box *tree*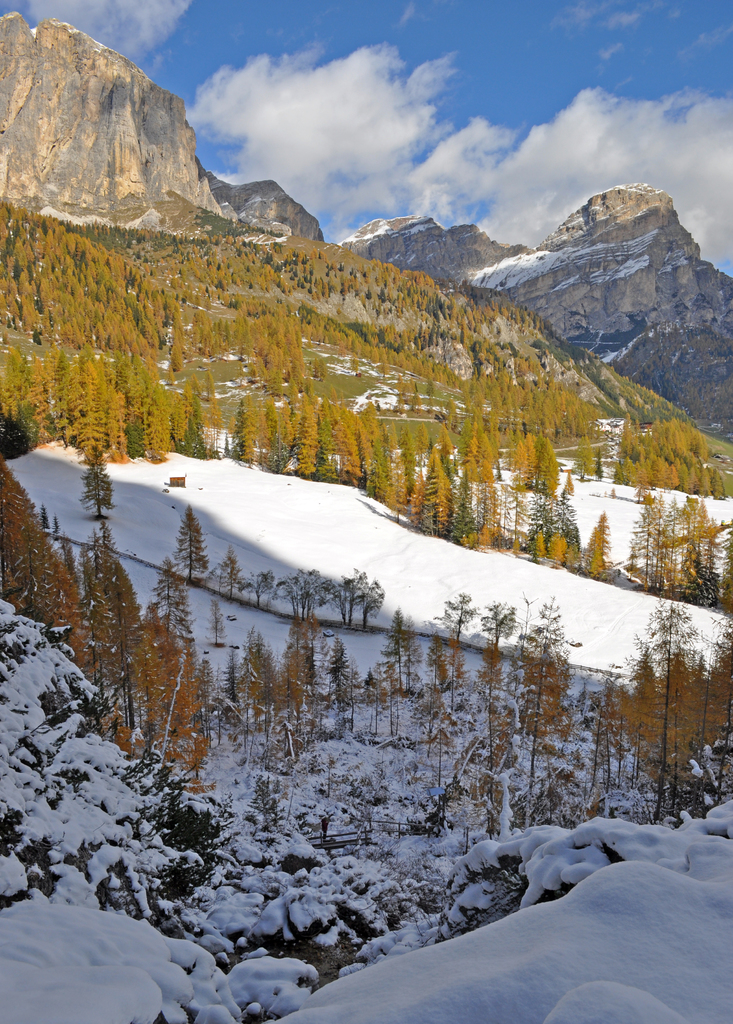
(x1=205, y1=600, x2=229, y2=644)
